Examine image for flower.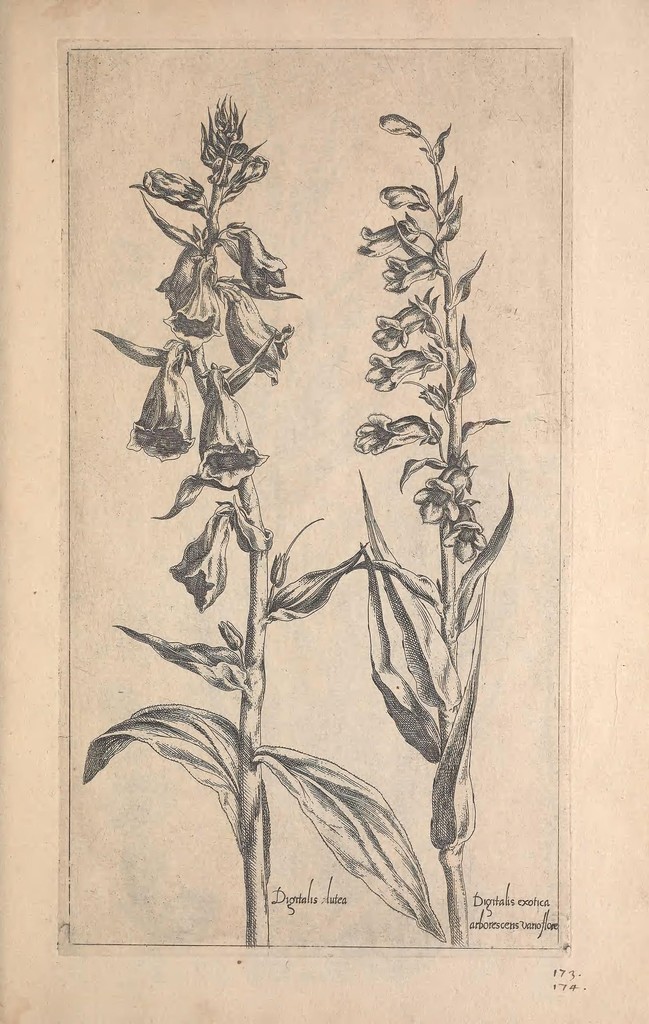
Examination result: pyautogui.locateOnScreen(128, 163, 210, 211).
